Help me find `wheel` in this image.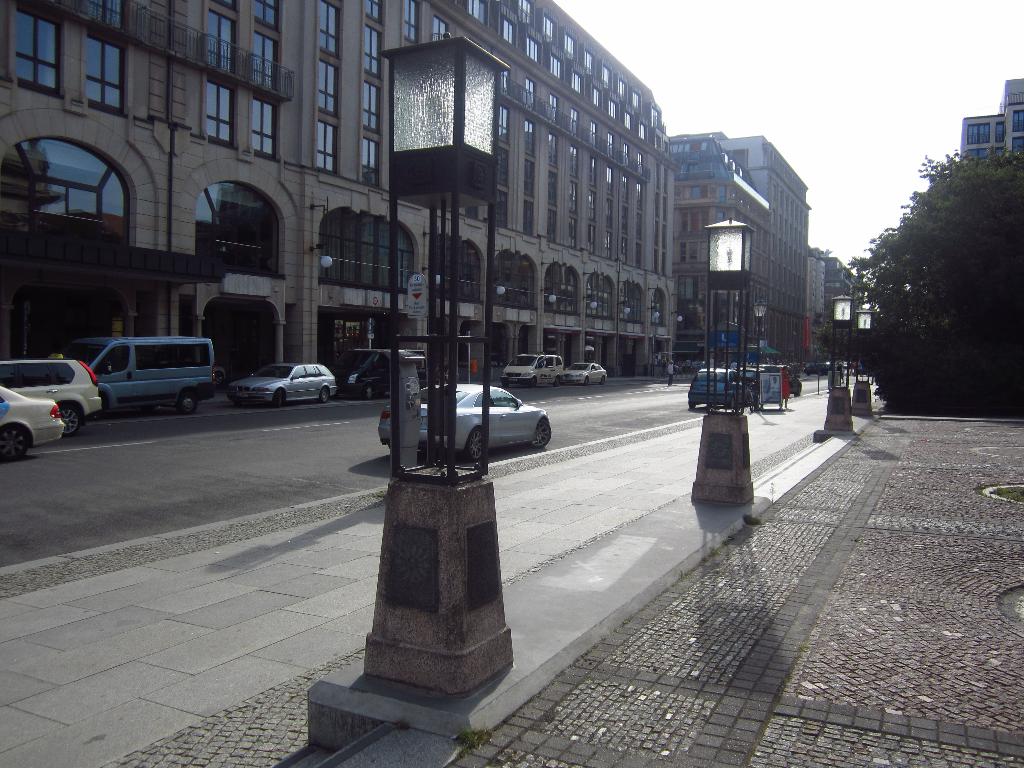
Found it: [x1=529, y1=376, x2=537, y2=388].
